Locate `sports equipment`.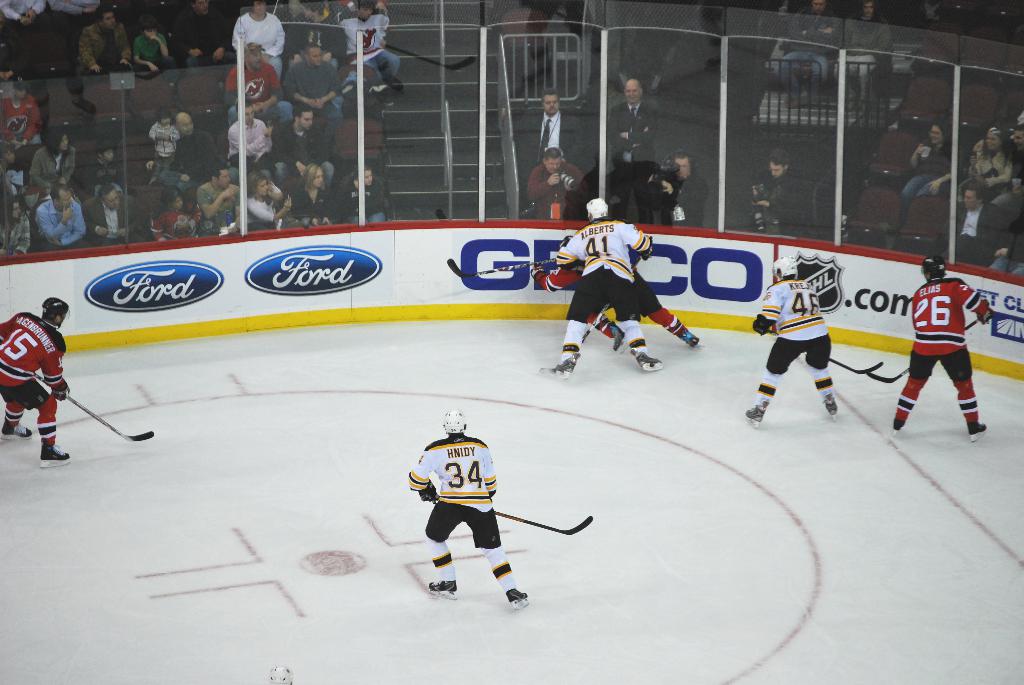
Bounding box: detection(684, 326, 703, 352).
